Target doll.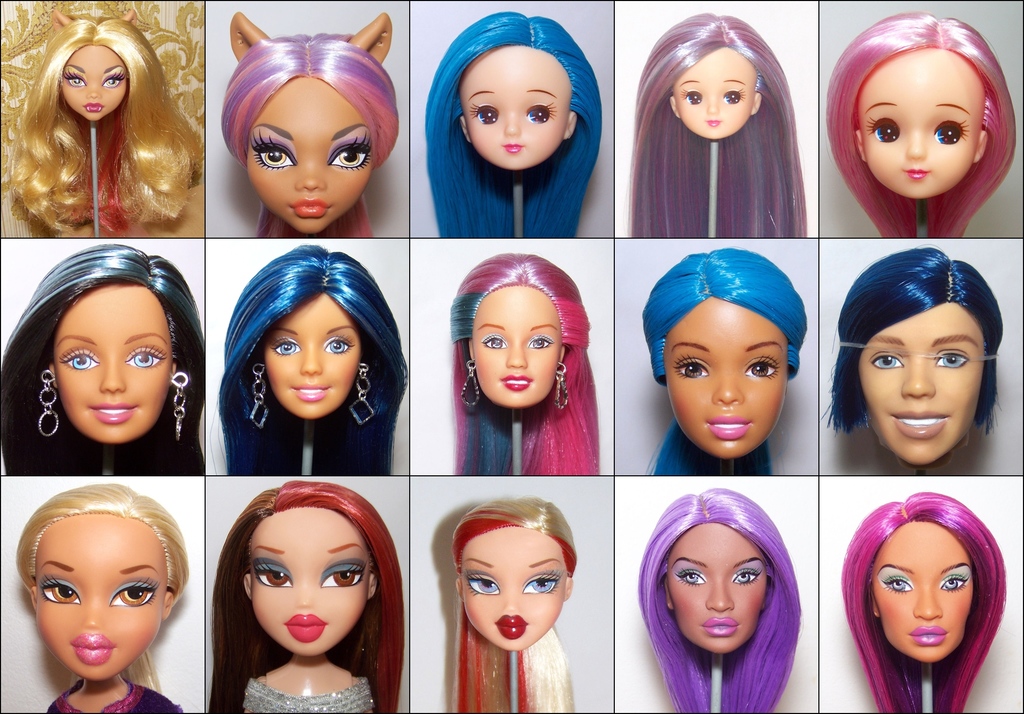
Target region: pyautogui.locateOnScreen(636, 249, 813, 476).
